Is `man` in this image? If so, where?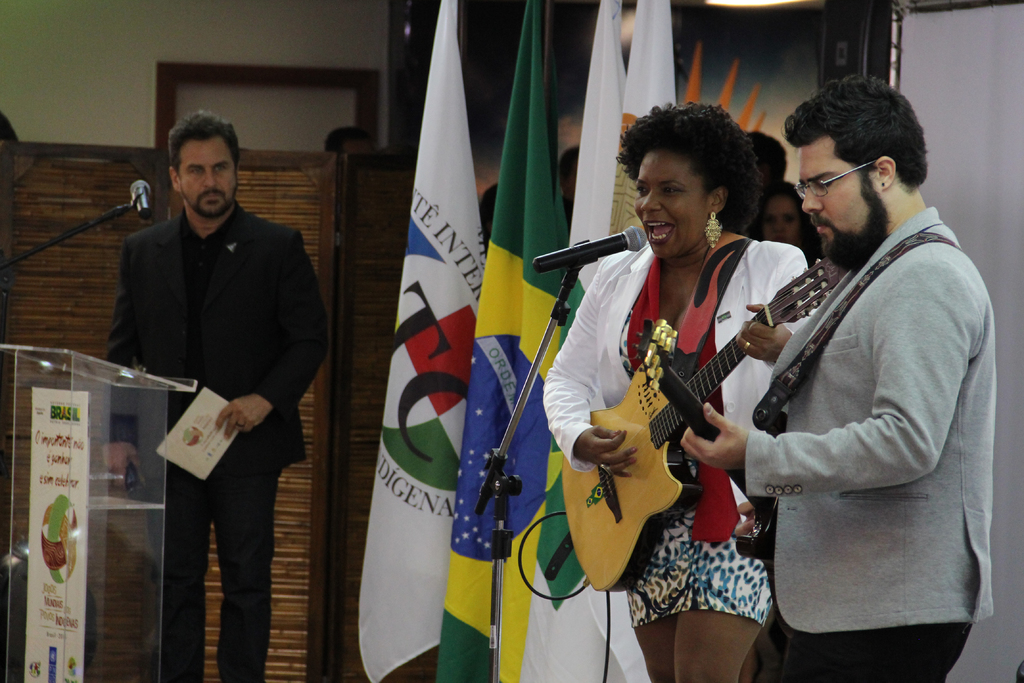
Yes, at box(101, 106, 321, 647).
